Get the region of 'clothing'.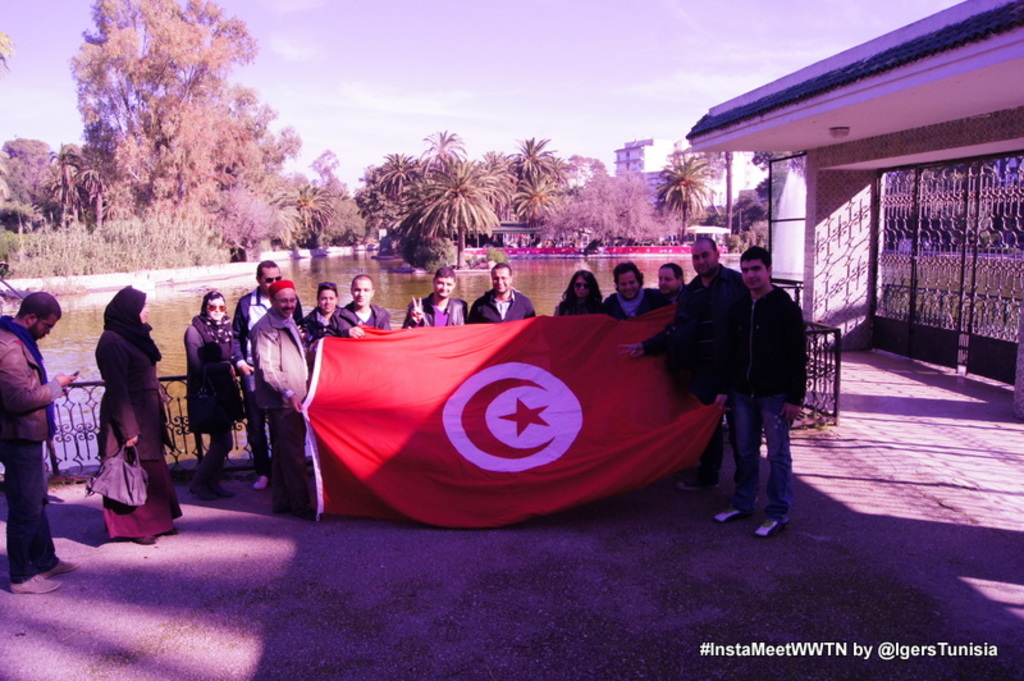
bbox=[0, 324, 65, 582].
